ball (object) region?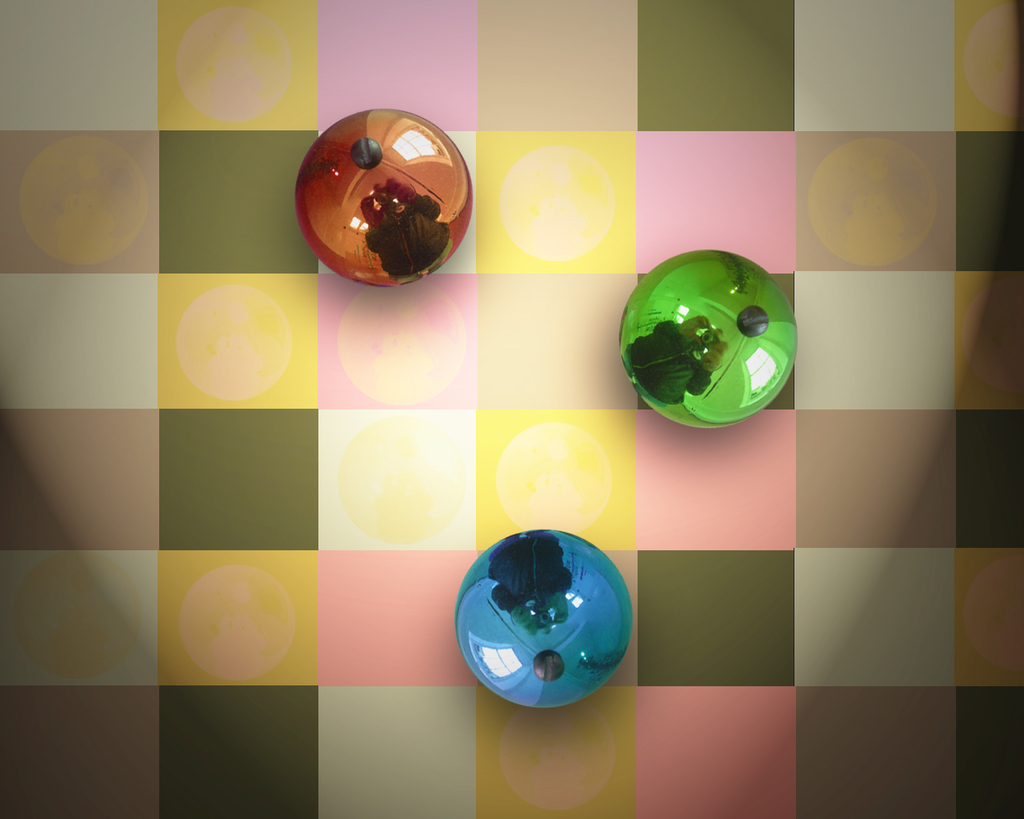
bbox=[455, 525, 633, 710]
